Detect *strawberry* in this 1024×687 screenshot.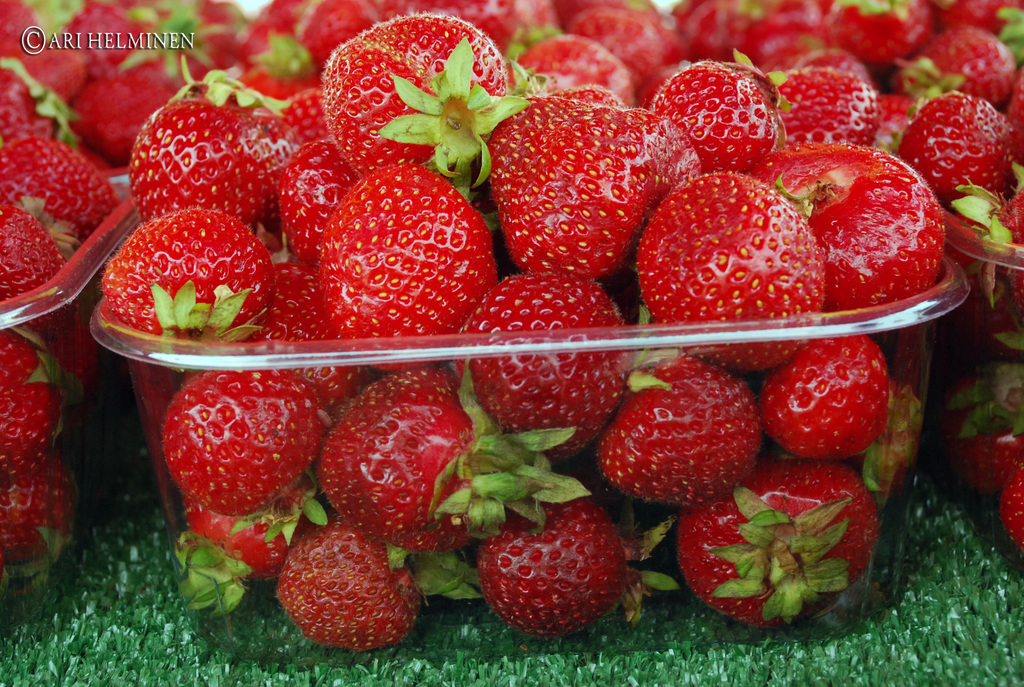
Detection: Rect(763, 0, 839, 17).
